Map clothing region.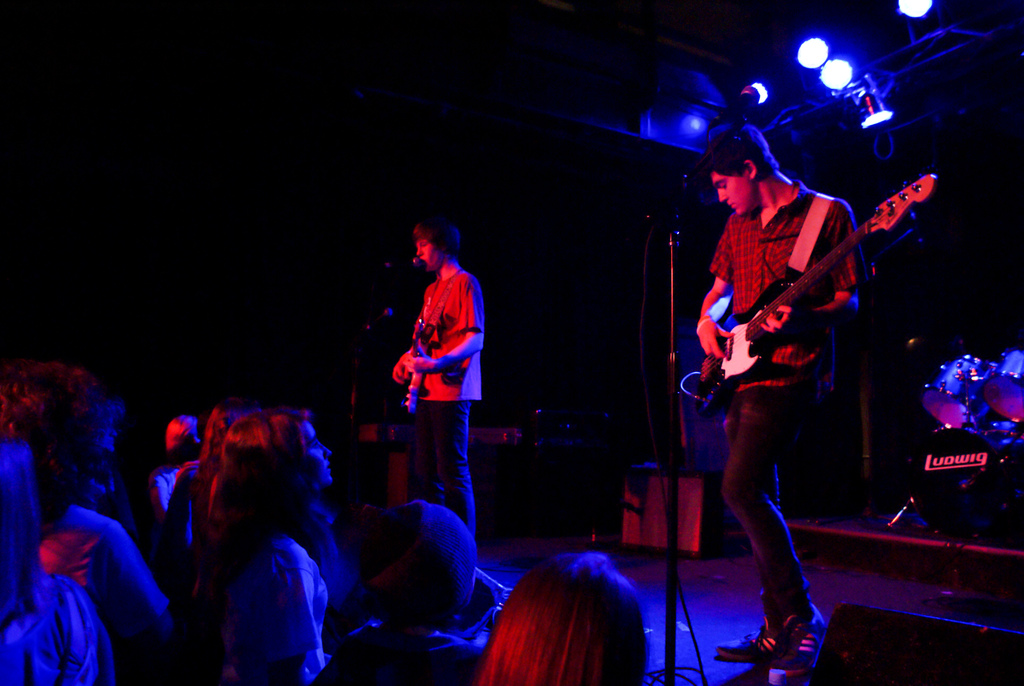
Mapped to [left=36, top=501, right=172, bottom=639].
